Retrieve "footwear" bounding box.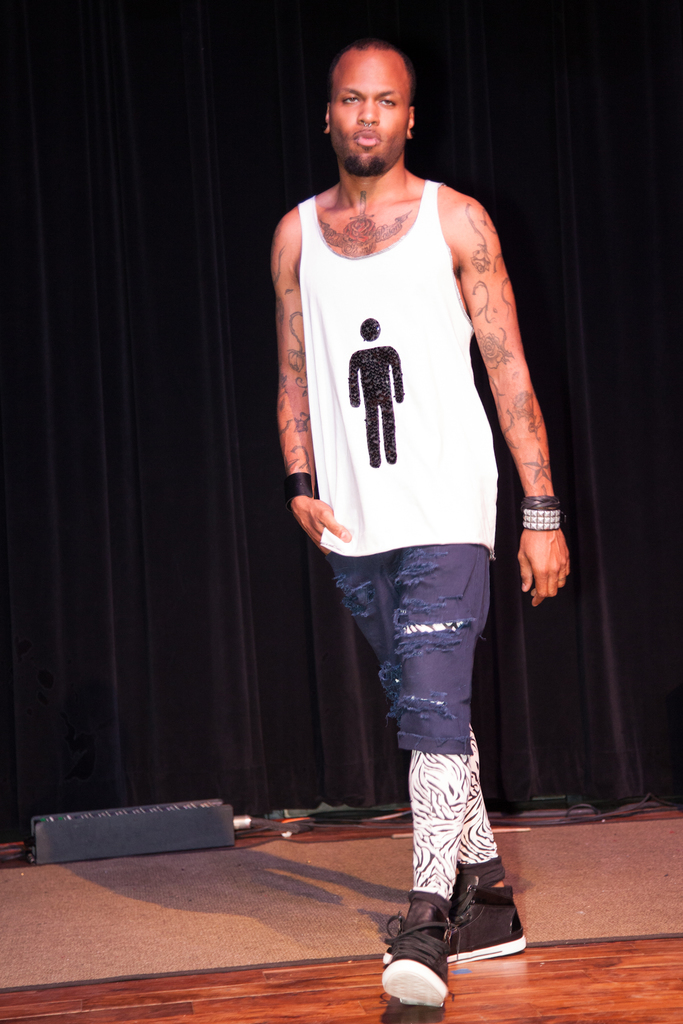
Bounding box: pyautogui.locateOnScreen(374, 886, 452, 1007).
